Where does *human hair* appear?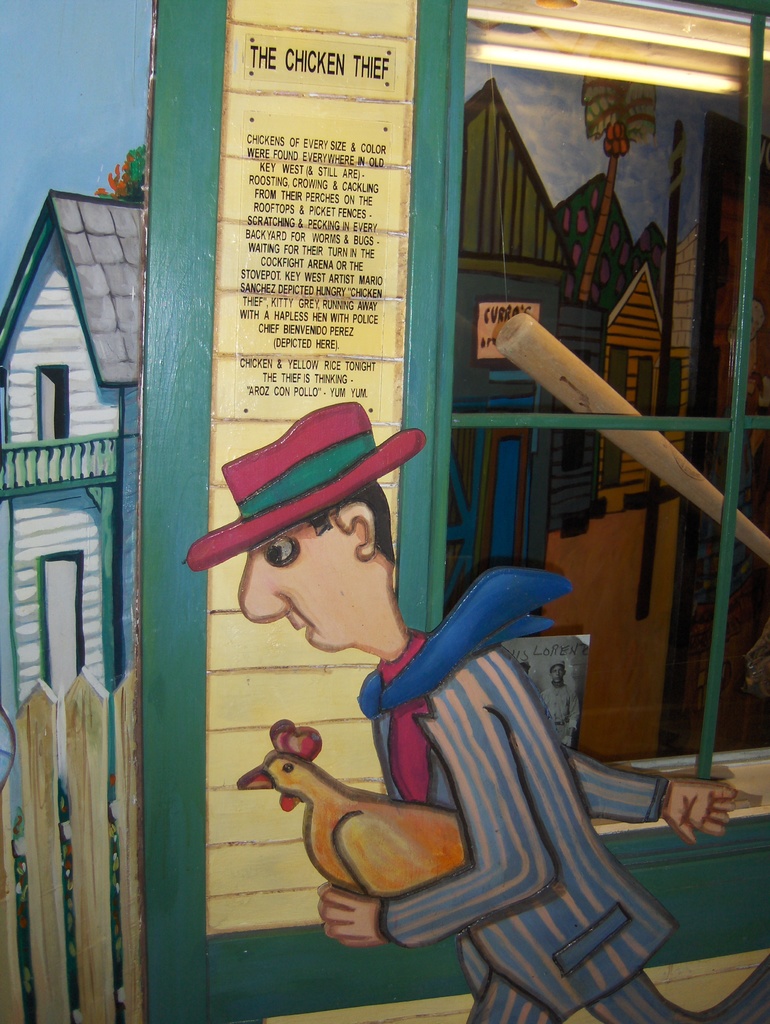
Appears at pyautogui.locateOnScreen(303, 478, 397, 562).
